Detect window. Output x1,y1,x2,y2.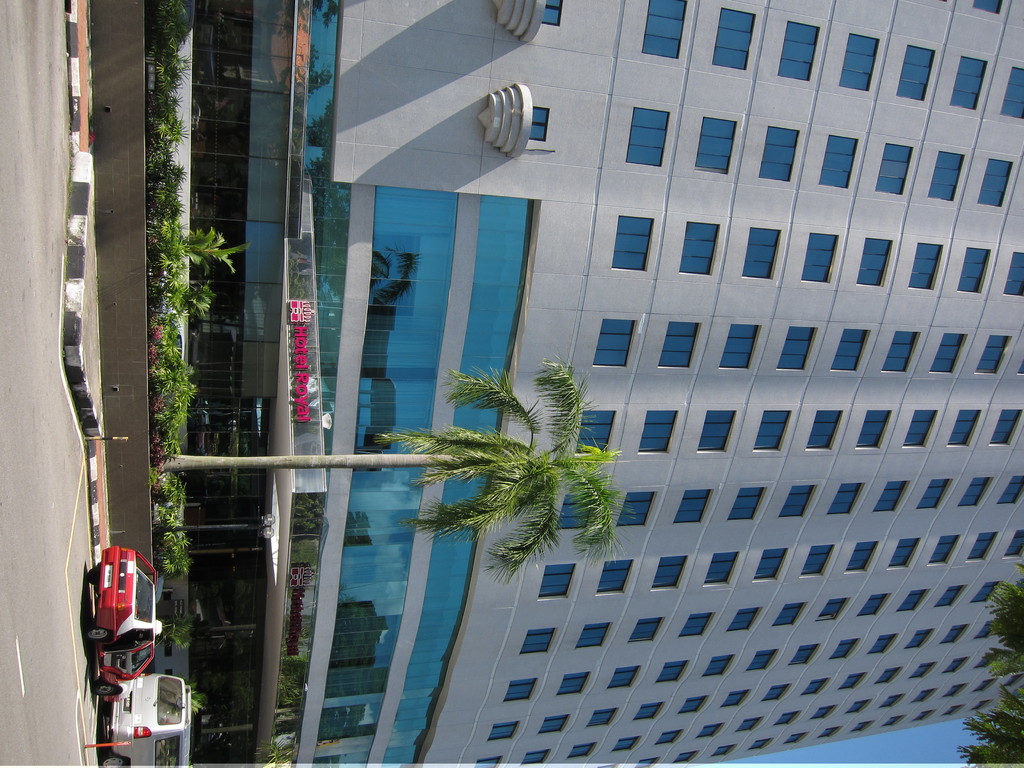
954,244,995,302.
